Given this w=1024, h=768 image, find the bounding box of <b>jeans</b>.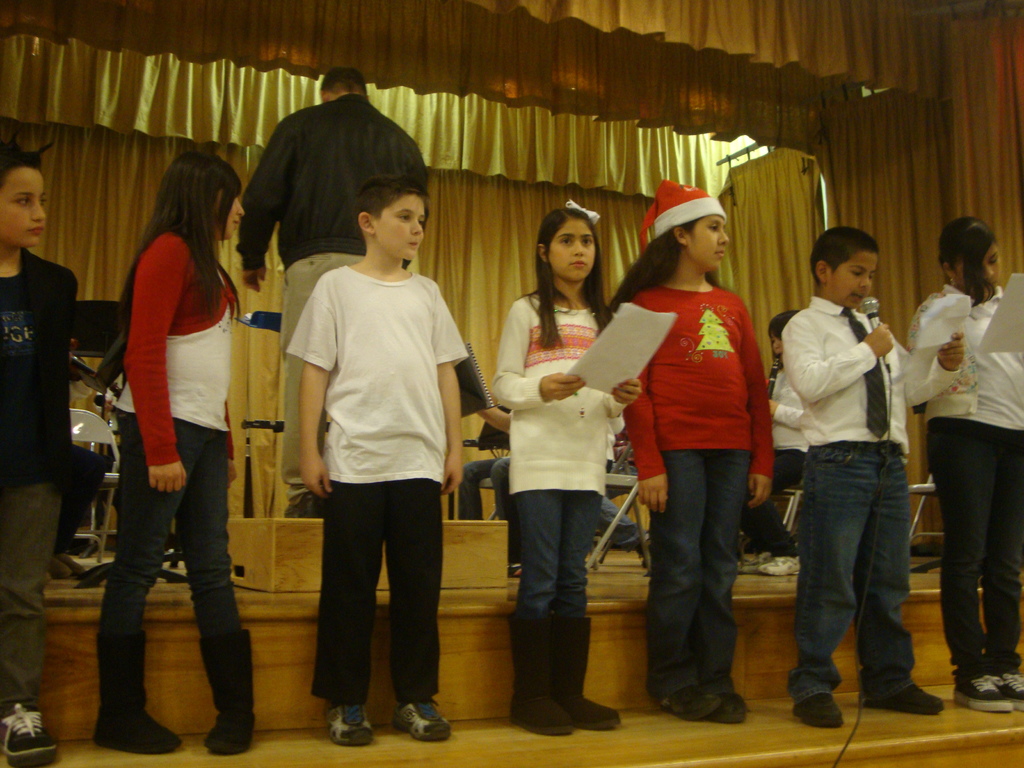
{"x1": 645, "y1": 450, "x2": 754, "y2": 700}.
